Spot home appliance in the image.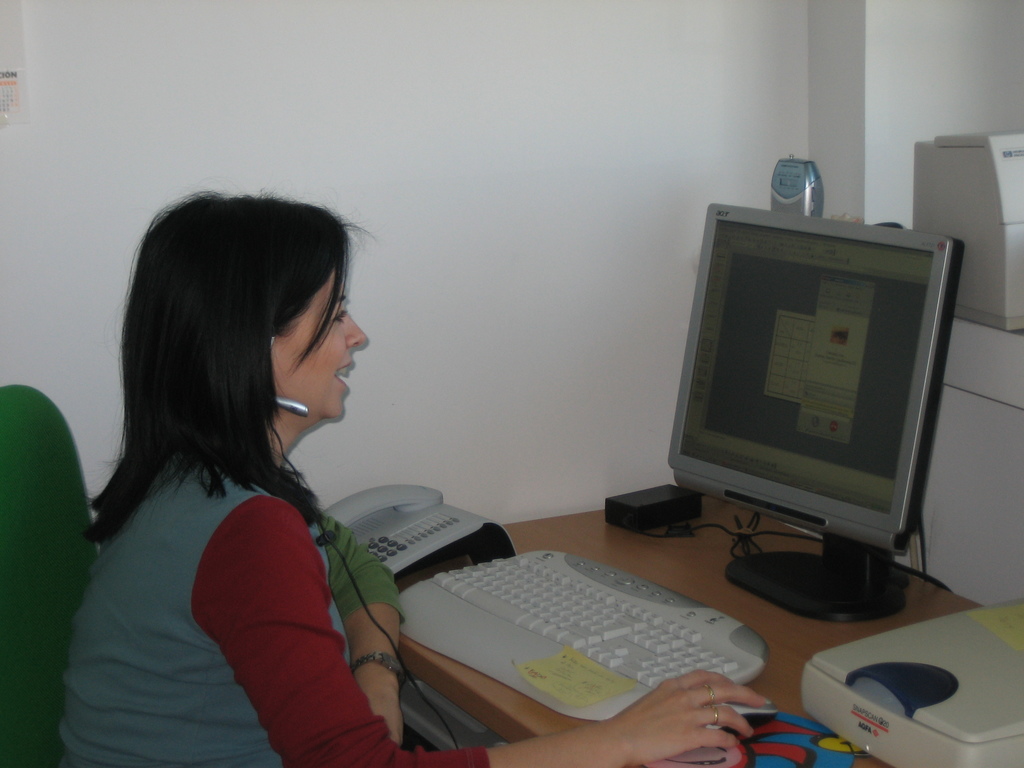
home appliance found at <bbox>668, 203, 965, 623</bbox>.
